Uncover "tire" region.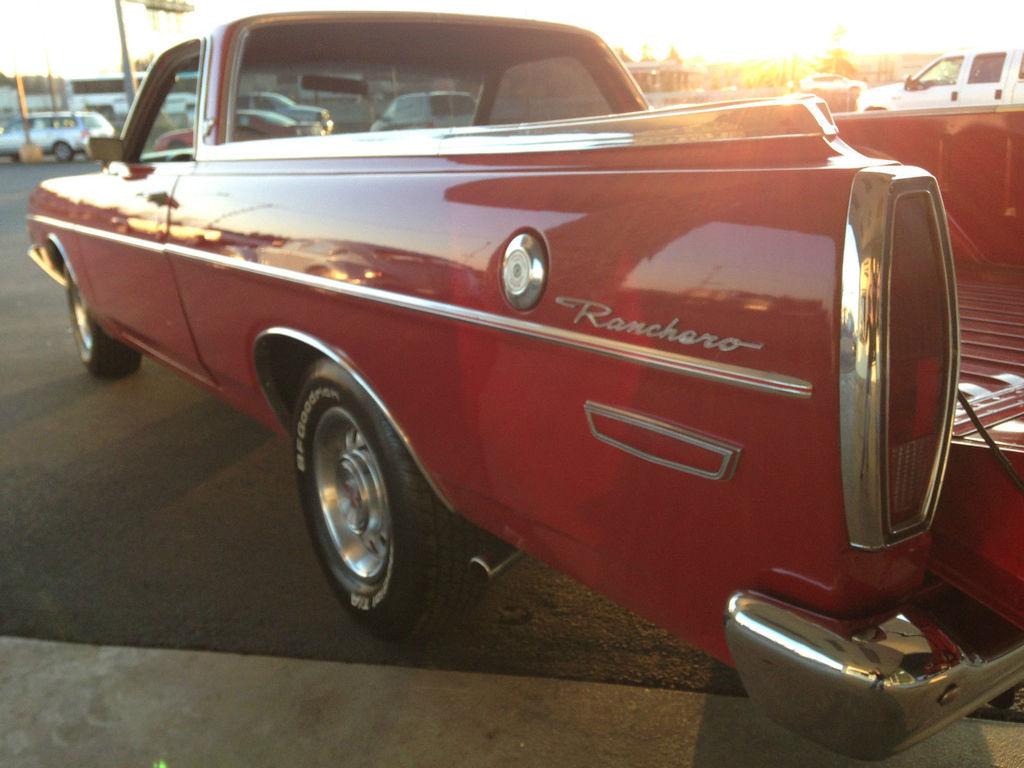
Uncovered: select_region(65, 254, 143, 373).
